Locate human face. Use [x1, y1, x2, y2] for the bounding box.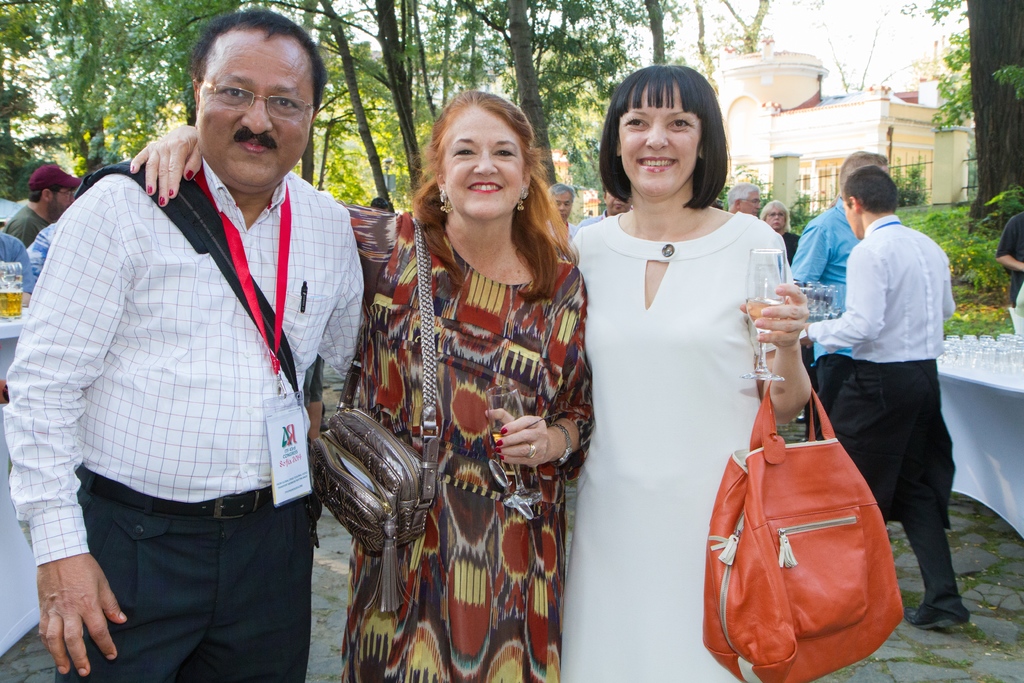
[845, 197, 861, 238].
